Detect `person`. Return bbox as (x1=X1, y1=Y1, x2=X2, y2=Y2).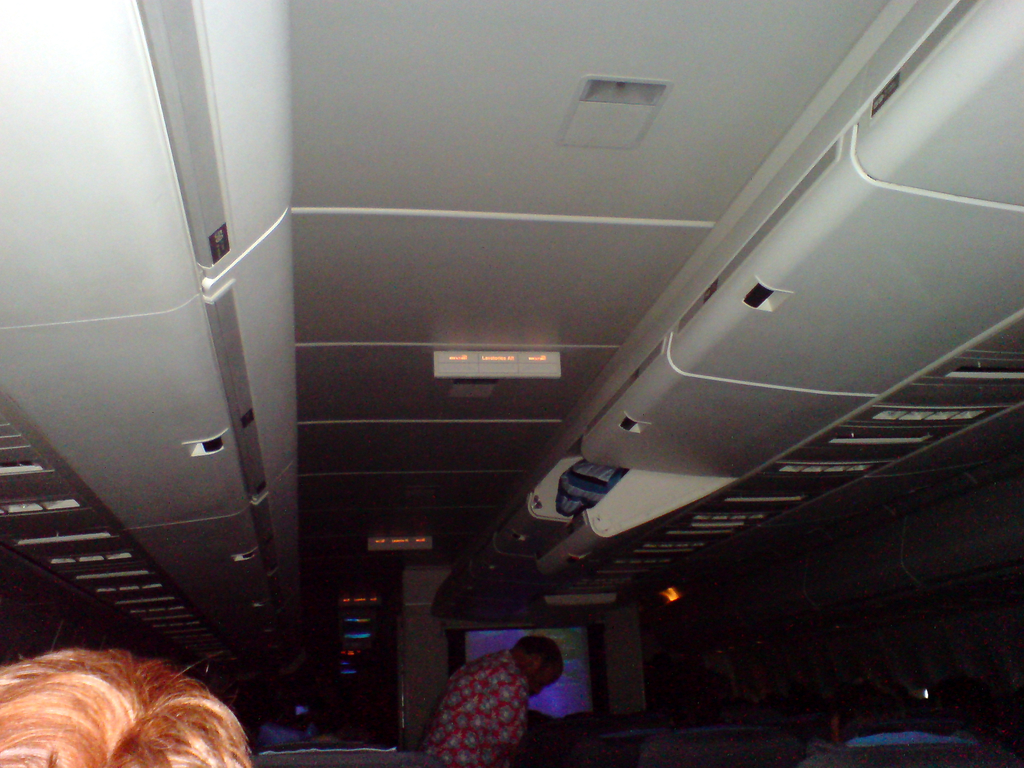
(x1=0, y1=641, x2=251, y2=767).
